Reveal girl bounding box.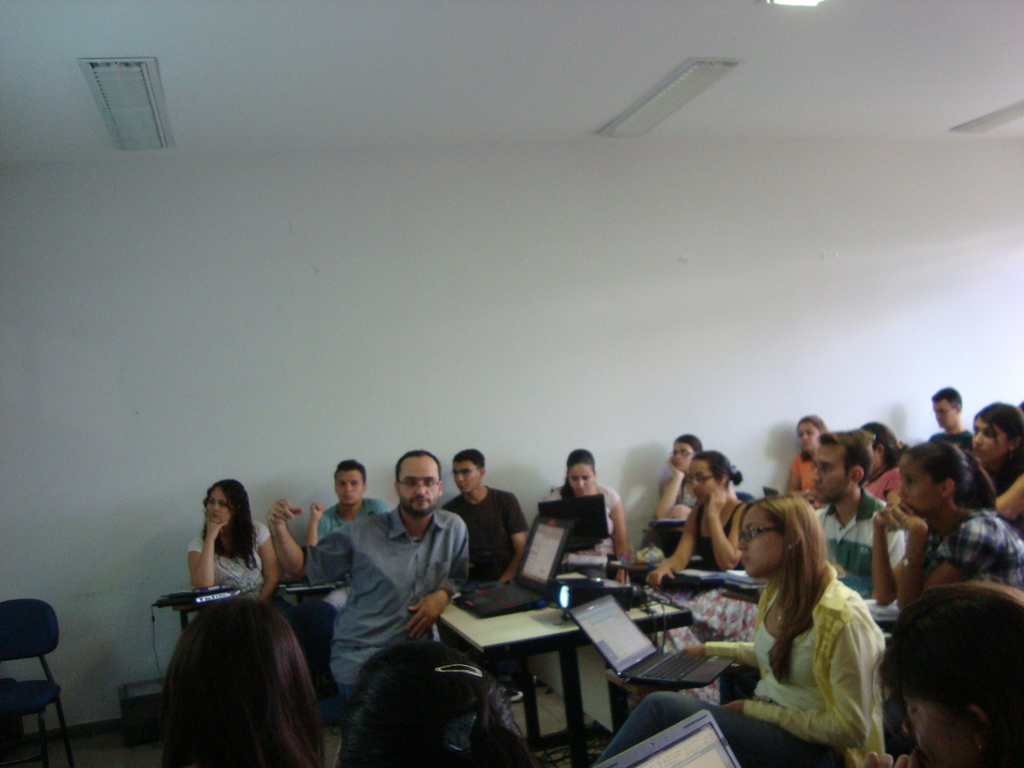
Revealed: <region>970, 400, 1023, 523</region>.
